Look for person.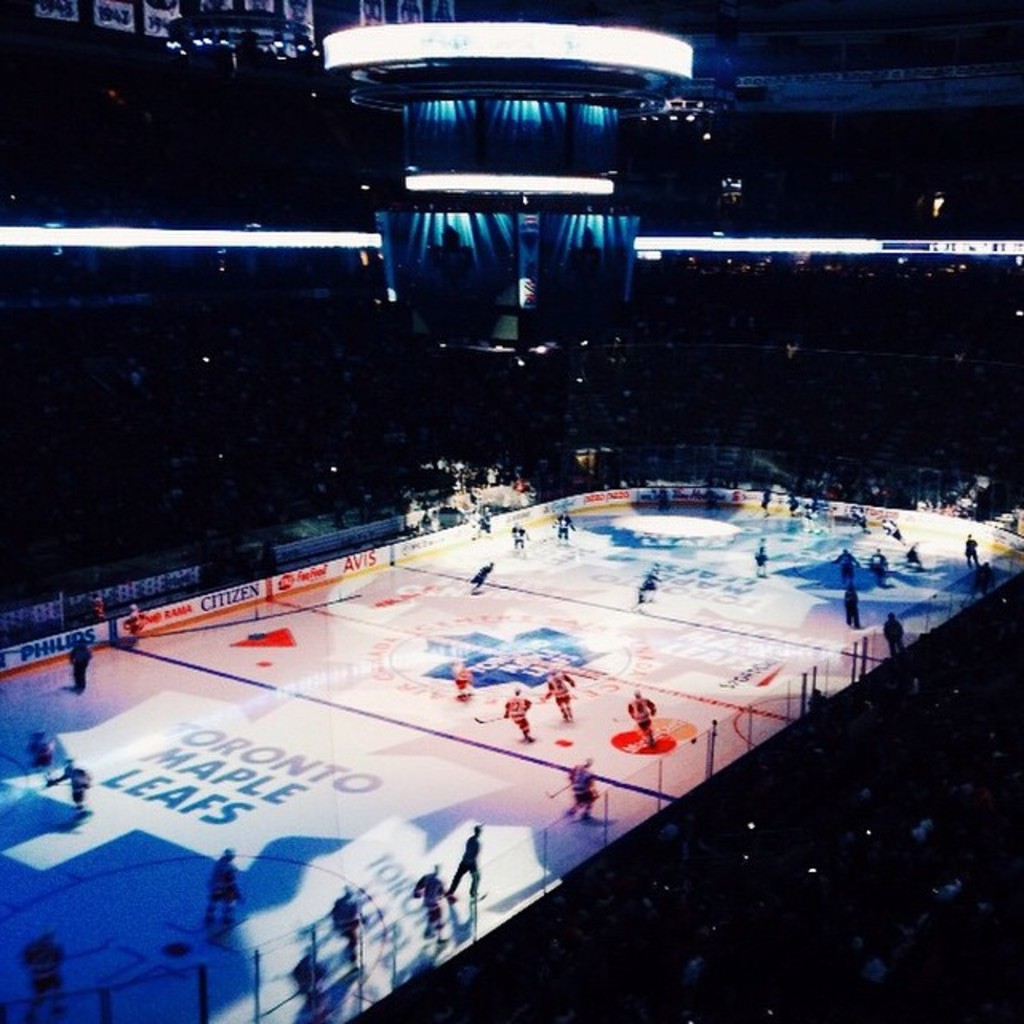
Found: [left=789, top=493, right=802, bottom=536].
